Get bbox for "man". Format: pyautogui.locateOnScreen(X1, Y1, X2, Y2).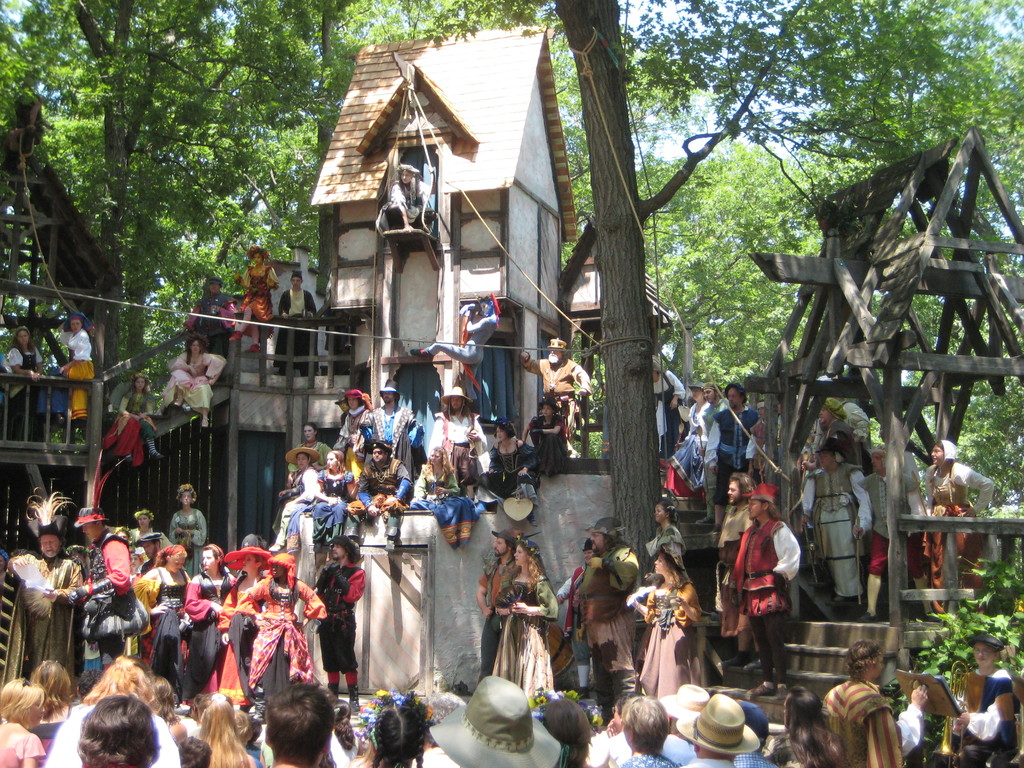
pyautogui.locateOnScreen(817, 639, 927, 767).
